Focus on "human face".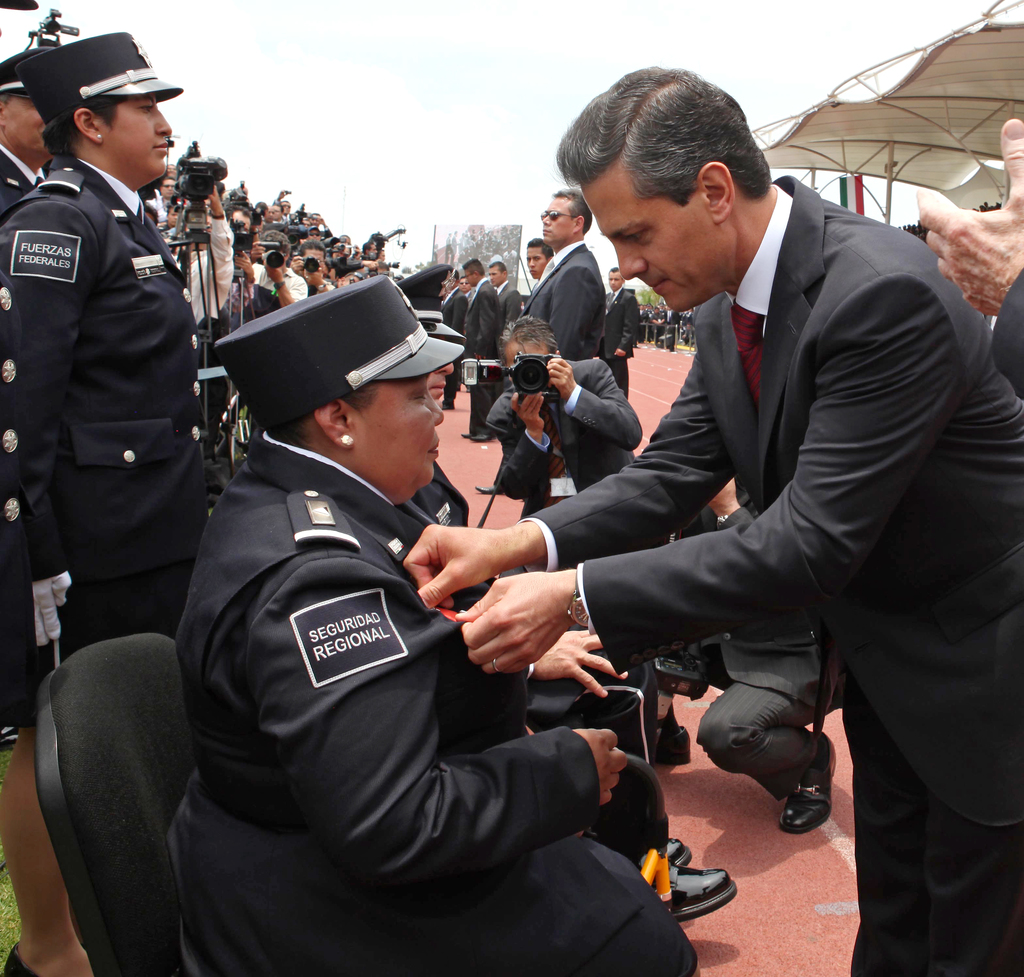
Focused at 103/94/173/184.
